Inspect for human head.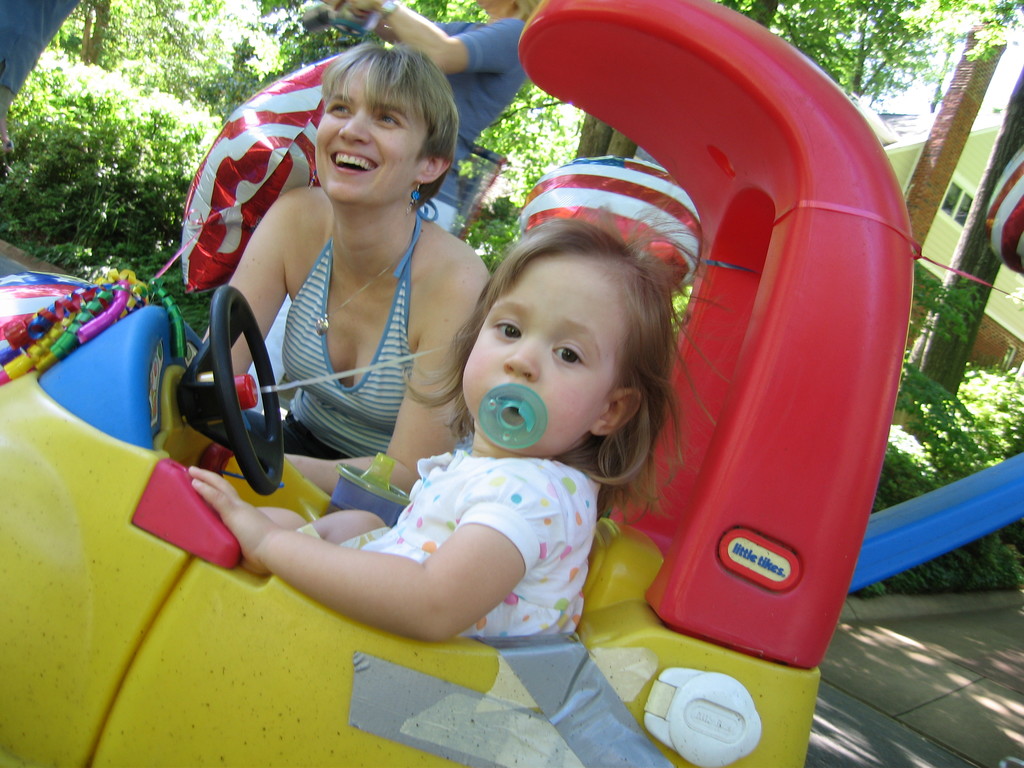
Inspection: l=460, t=210, r=667, b=440.
